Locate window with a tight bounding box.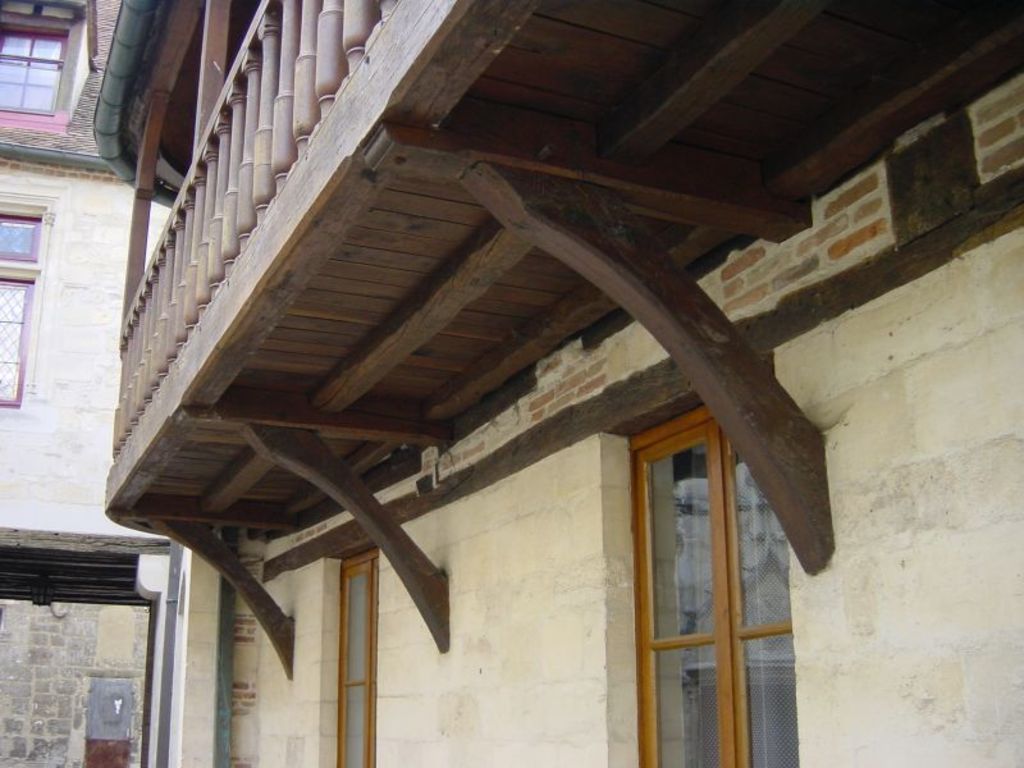
Rect(0, 5, 78, 128).
